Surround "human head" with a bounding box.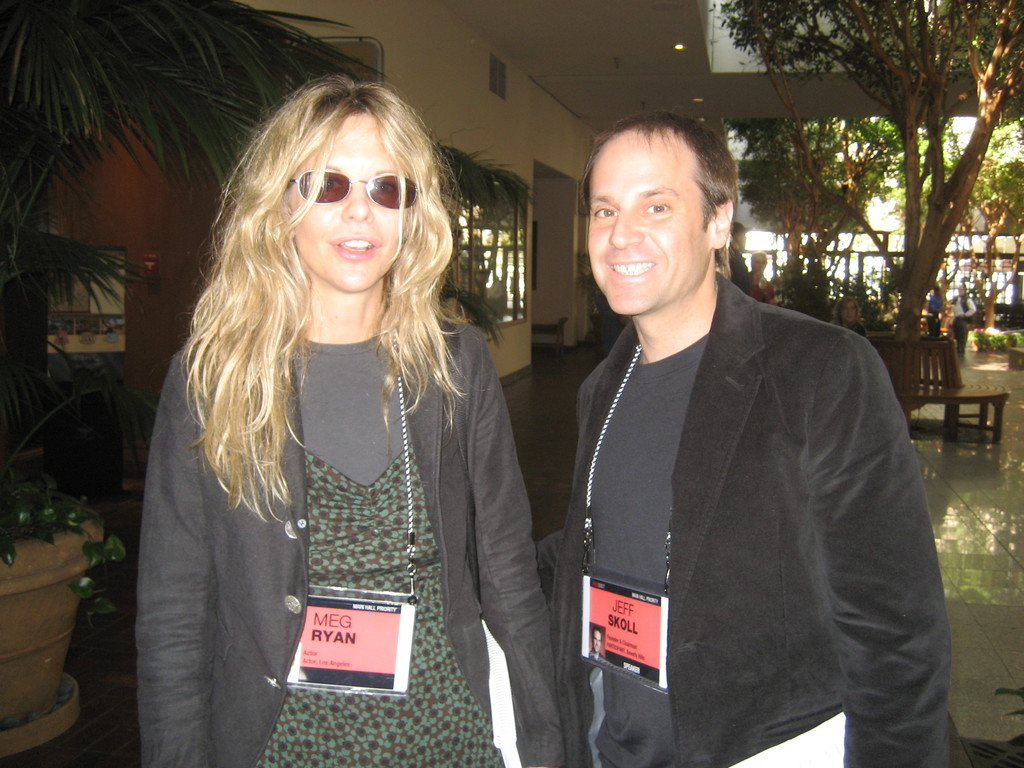
{"left": 569, "top": 112, "right": 743, "bottom": 287}.
